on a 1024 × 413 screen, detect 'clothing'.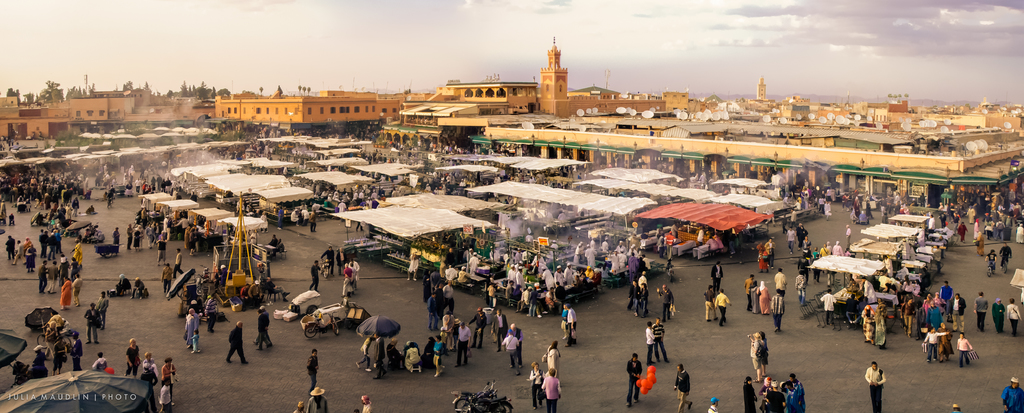
rect(161, 364, 176, 397).
